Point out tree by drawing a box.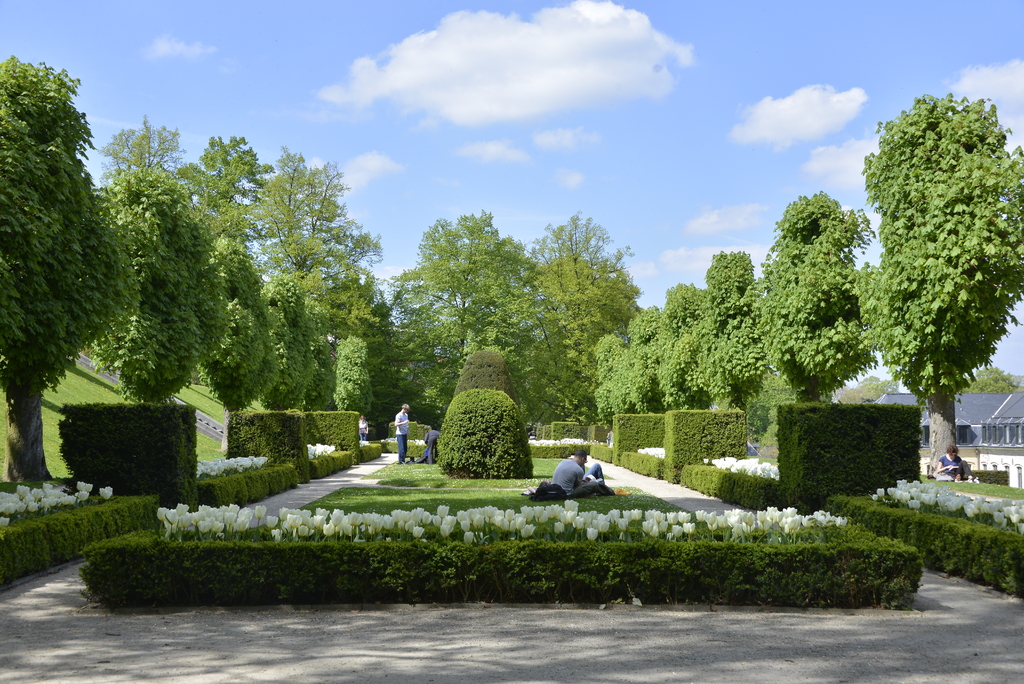
bbox=(169, 133, 270, 213).
